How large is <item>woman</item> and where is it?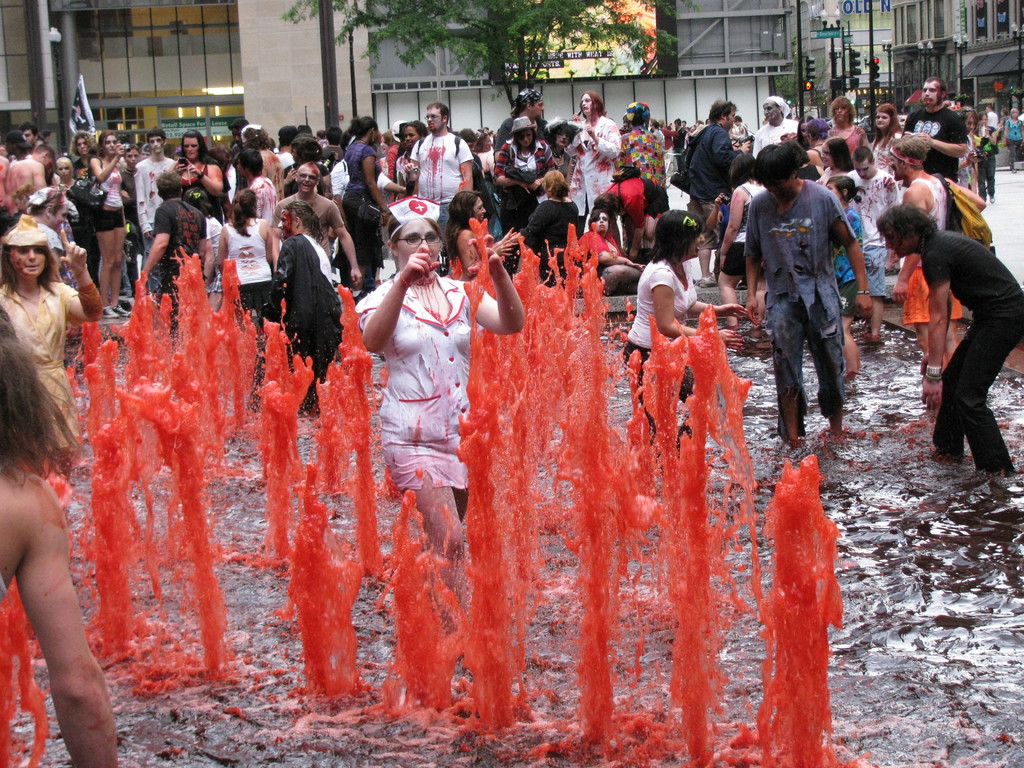
Bounding box: crop(335, 180, 490, 662).
